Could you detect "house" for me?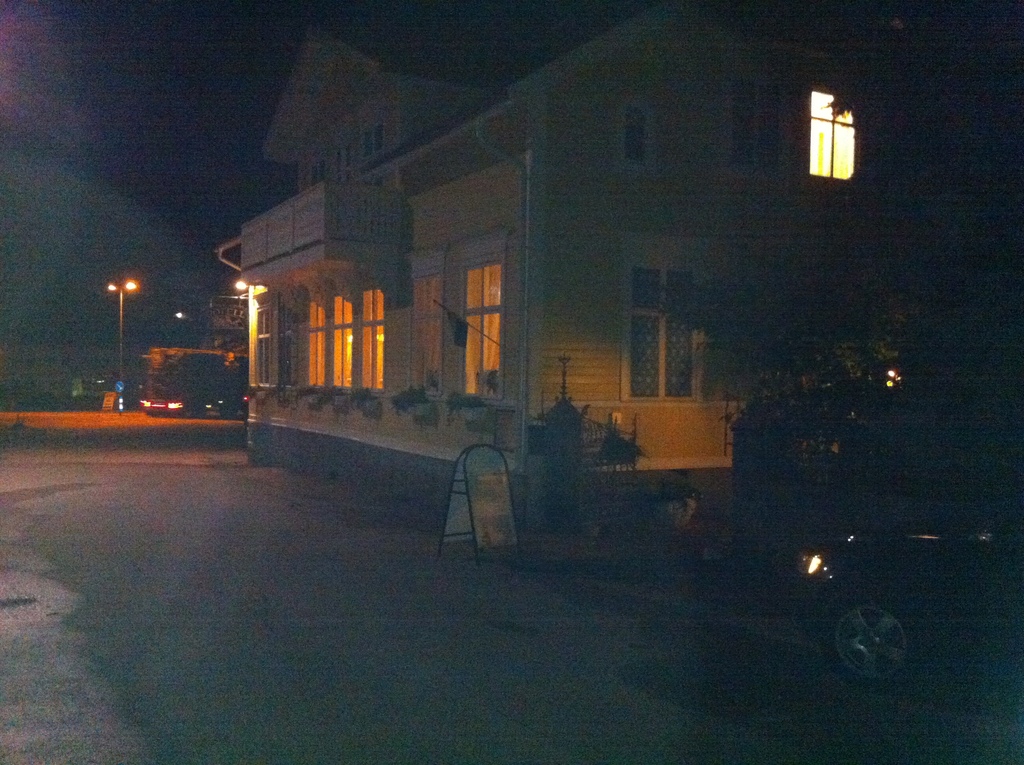
Detection result: (left=161, top=31, right=949, bottom=577).
